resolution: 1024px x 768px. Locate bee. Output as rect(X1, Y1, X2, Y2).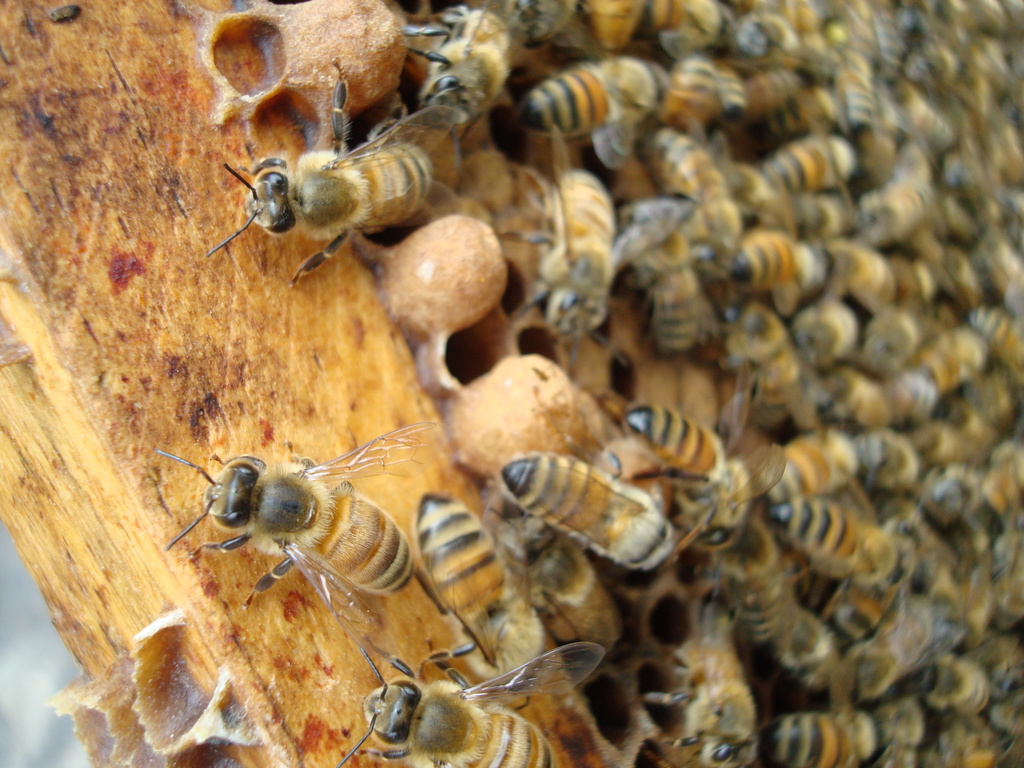
rect(713, 520, 842, 674).
